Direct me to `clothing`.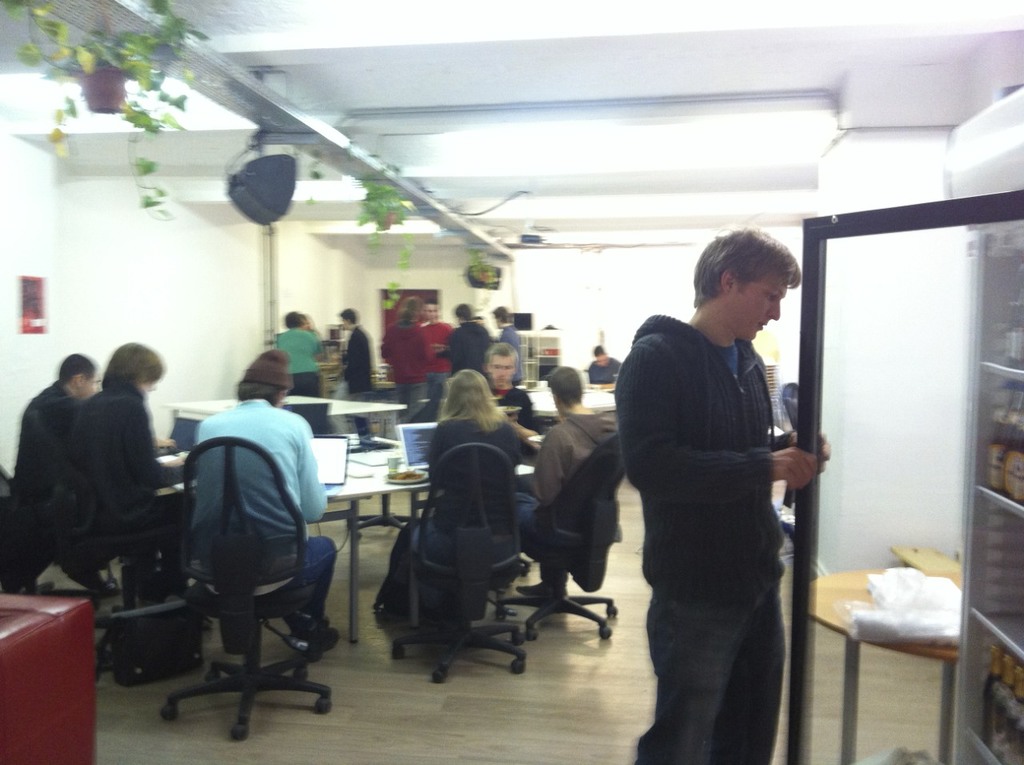
Direction: [x1=611, y1=238, x2=834, y2=753].
